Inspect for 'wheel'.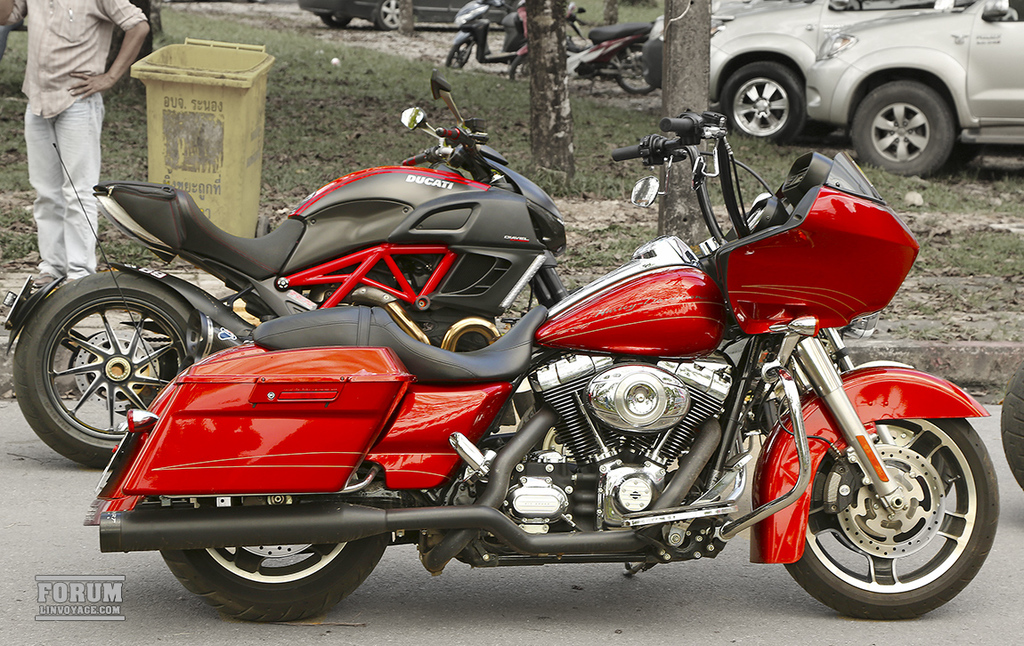
Inspection: select_region(451, 35, 470, 78).
